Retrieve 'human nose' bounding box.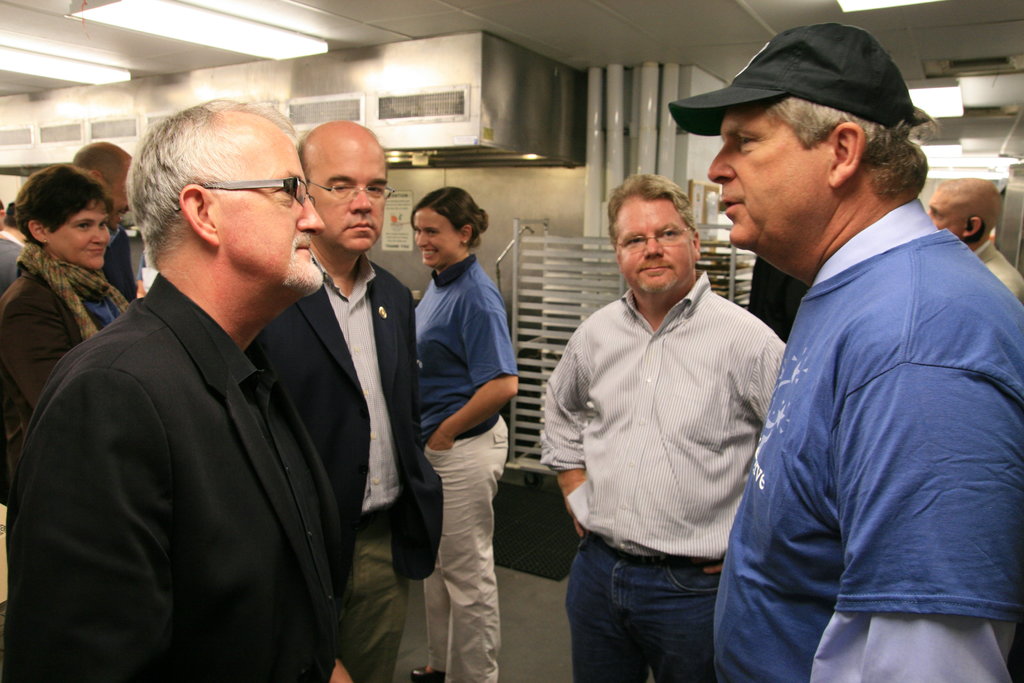
Bounding box: select_region(708, 140, 737, 185).
